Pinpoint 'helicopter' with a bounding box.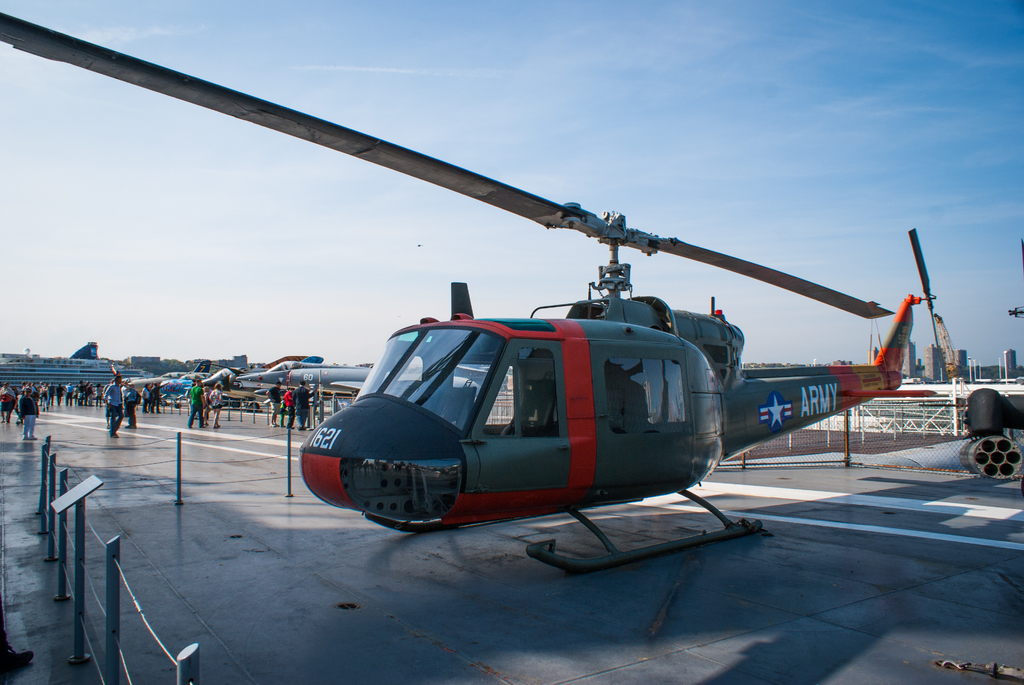
0 79 1014 555.
